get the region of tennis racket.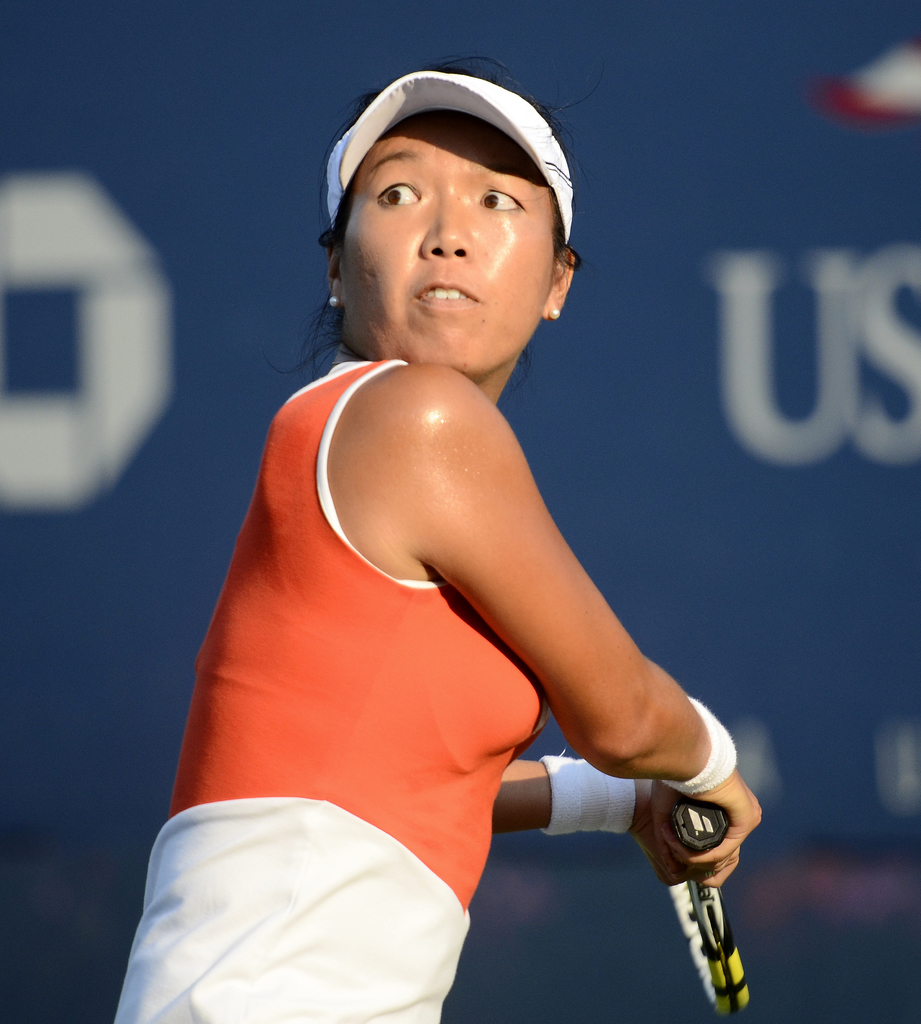
box(665, 797, 751, 1007).
